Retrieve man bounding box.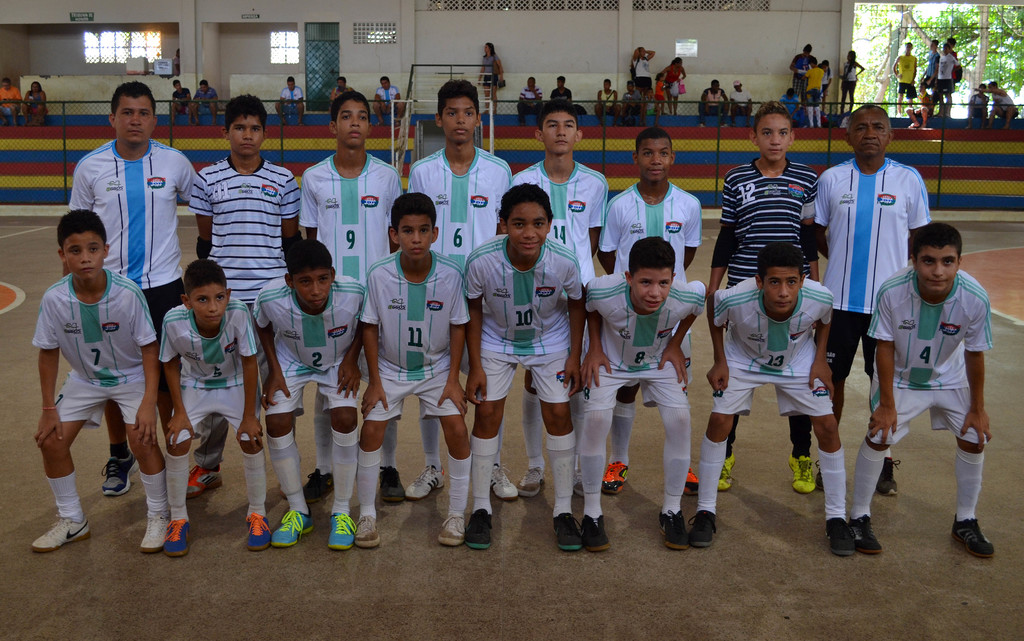
Bounding box: {"left": 596, "top": 80, "right": 620, "bottom": 112}.
